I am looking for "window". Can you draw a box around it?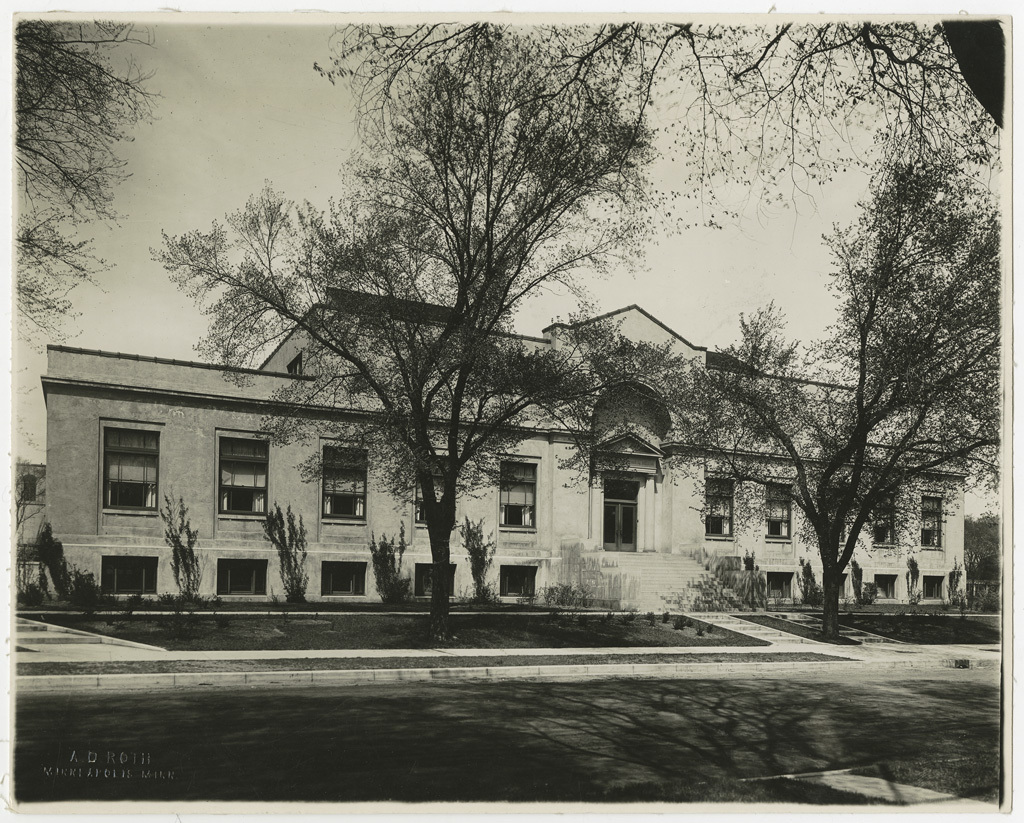
Sure, the bounding box is select_region(923, 571, 941, 600).
